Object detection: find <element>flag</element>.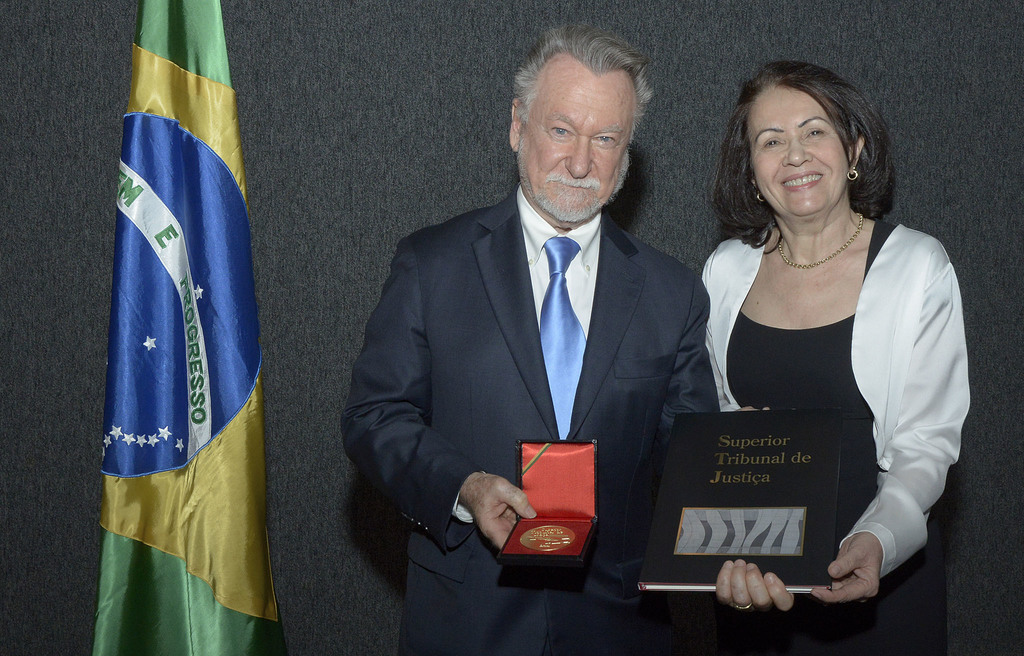
{"left": 84, "top": 18, "right": 271, "bottom": 655}.
